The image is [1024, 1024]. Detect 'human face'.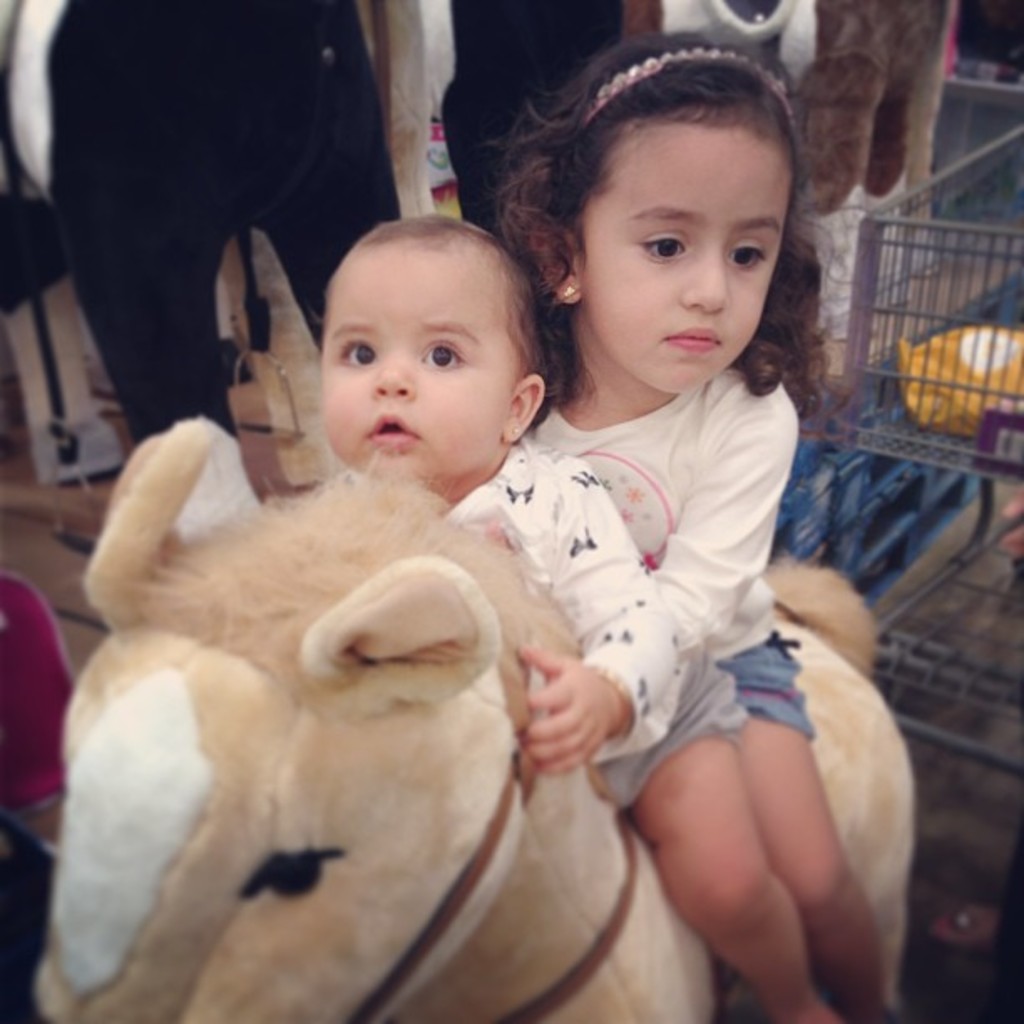
Detection: select_region(318, 243, 507, 484).
